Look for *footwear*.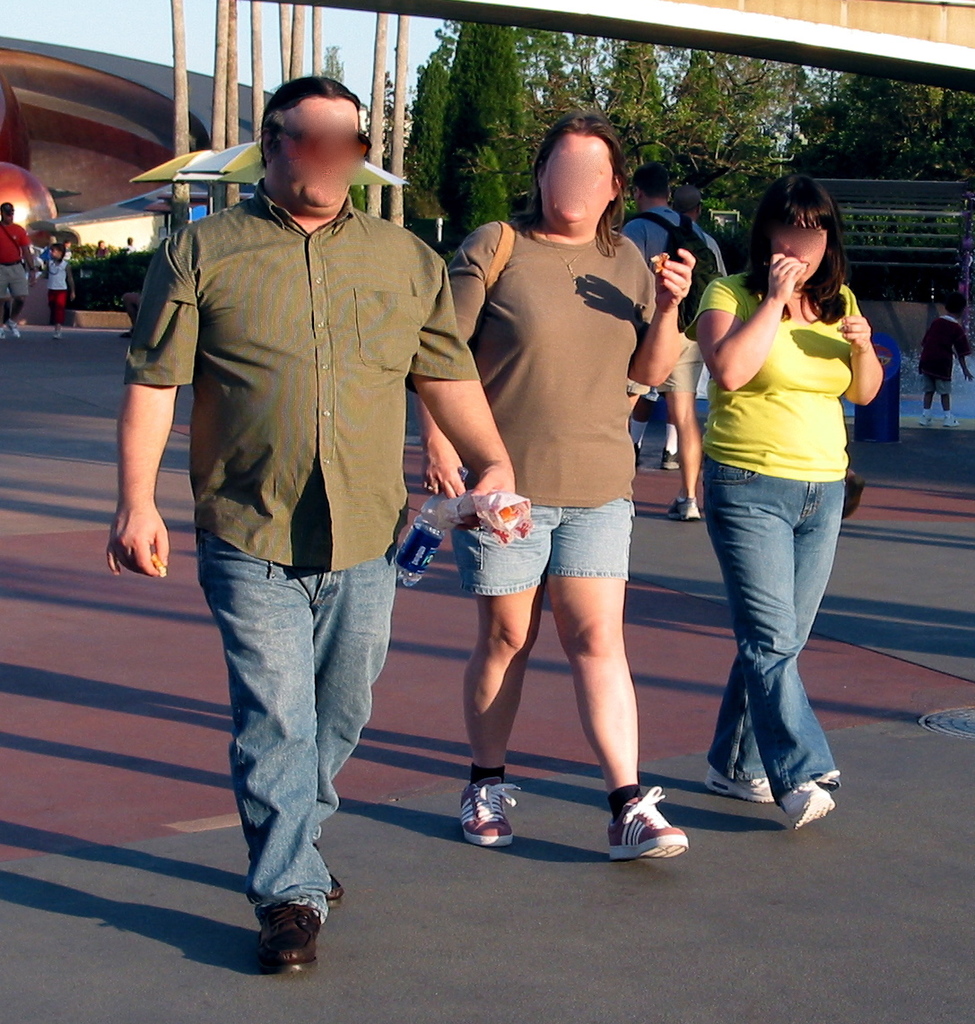
Found: box(588, 790, 696, 871).
